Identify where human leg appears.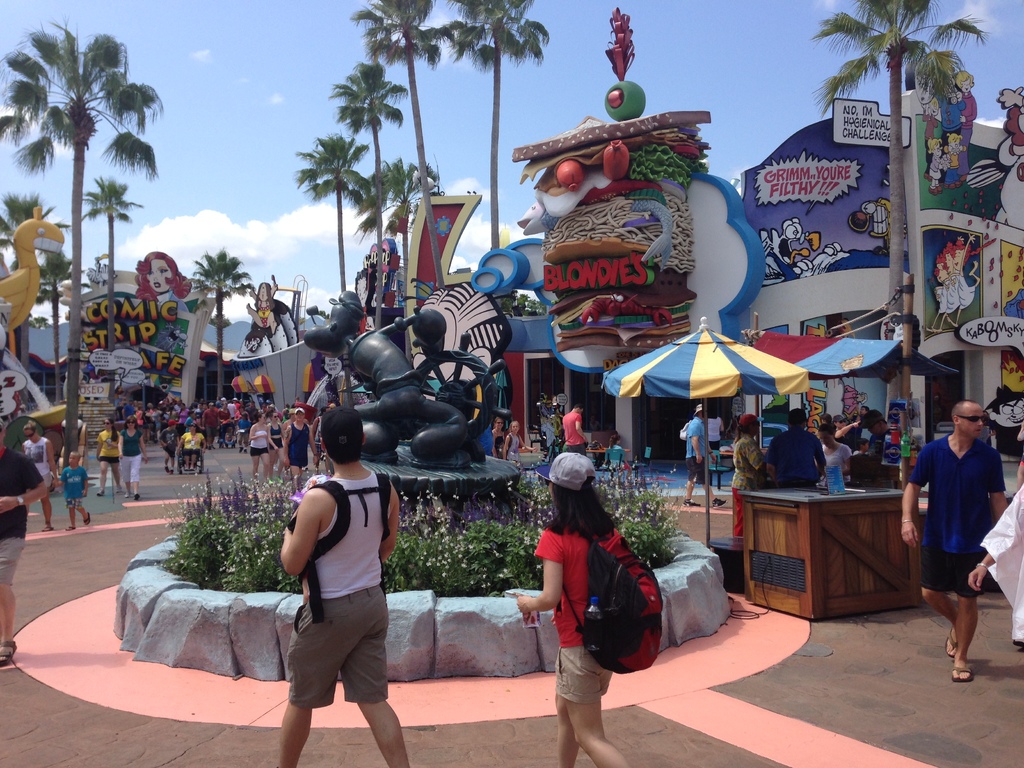
Appears at [277,594,361,767].
